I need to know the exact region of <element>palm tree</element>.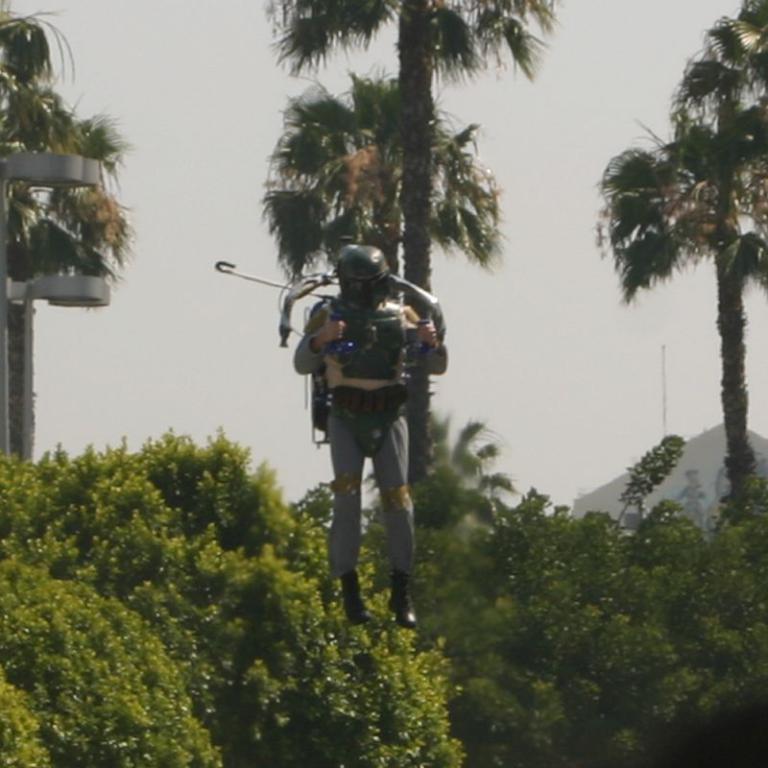
Region: l=303, t=0, r=528, b=531.
